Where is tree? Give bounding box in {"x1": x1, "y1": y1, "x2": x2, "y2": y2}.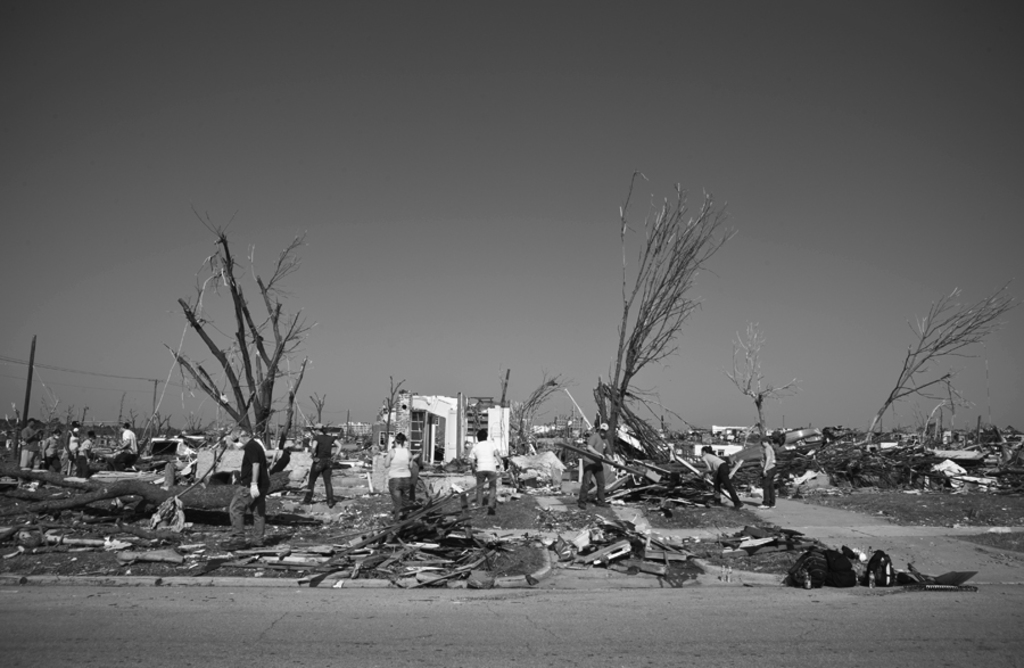
{"x1": 849, "y1": 284, "x2": 1009, "y2": 454}.
